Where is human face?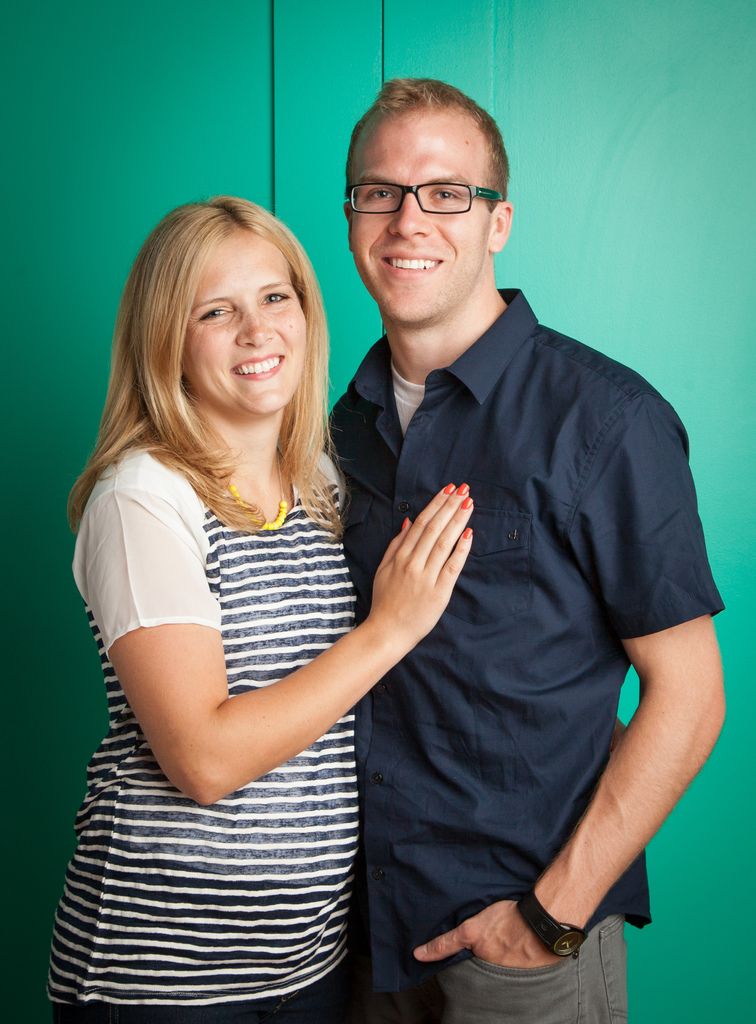
(346,104,494,323).
